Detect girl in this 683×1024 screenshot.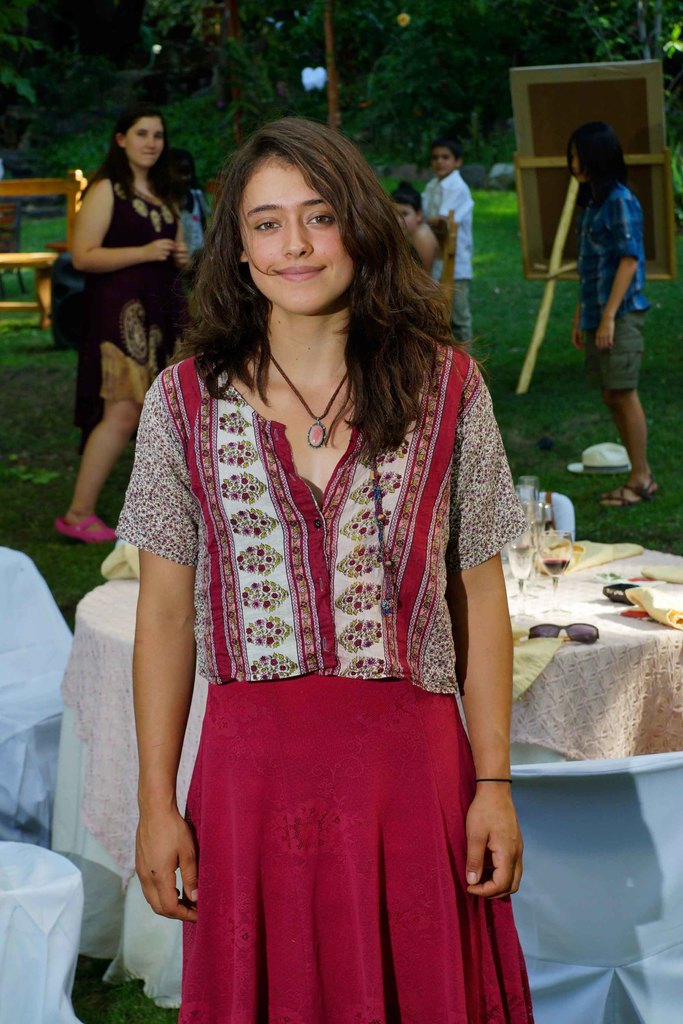
Detection: [left=57, top=102, right=190, bottom=540].
